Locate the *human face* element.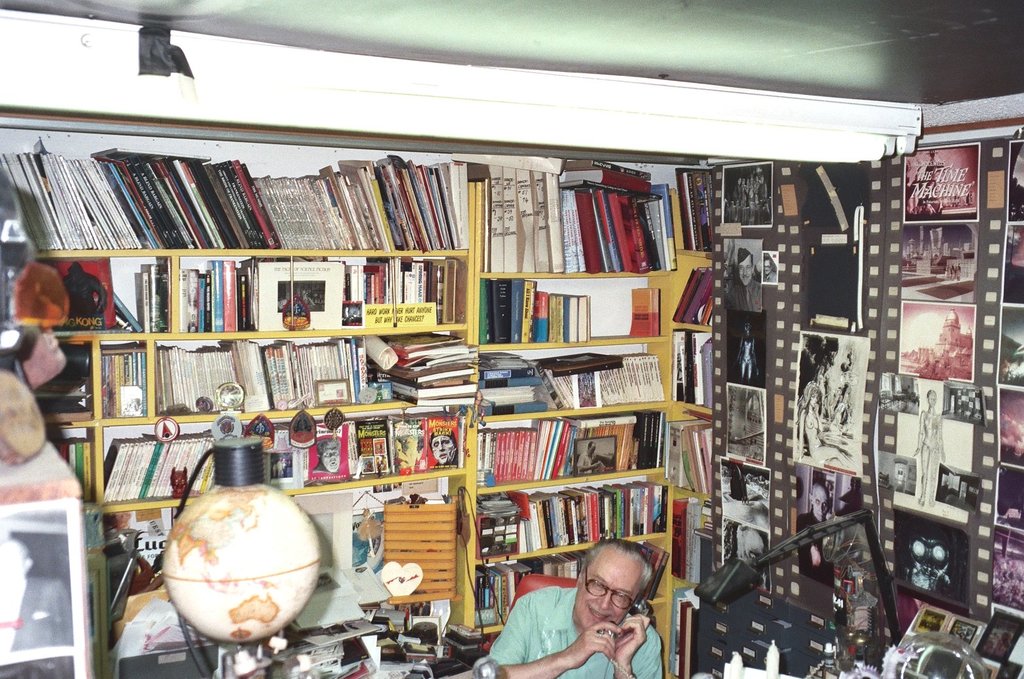
Element bbox: [738,256,750,285].
